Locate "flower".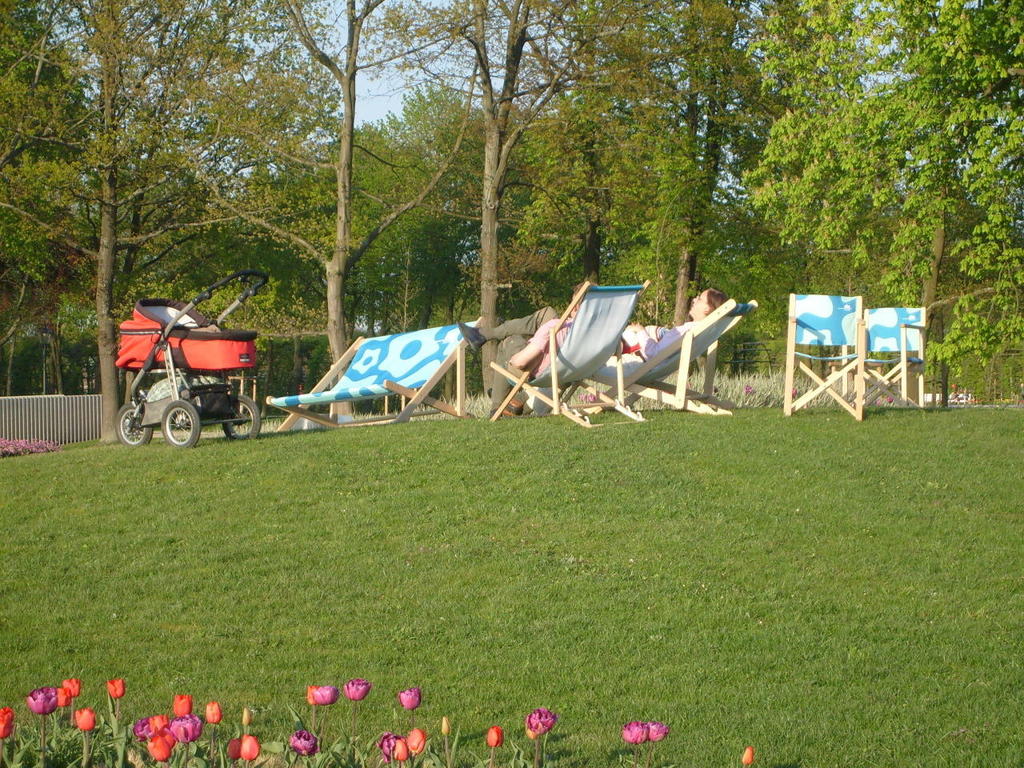
Bounding box: [x1=134, y1=716, x2=153, y2=739].
